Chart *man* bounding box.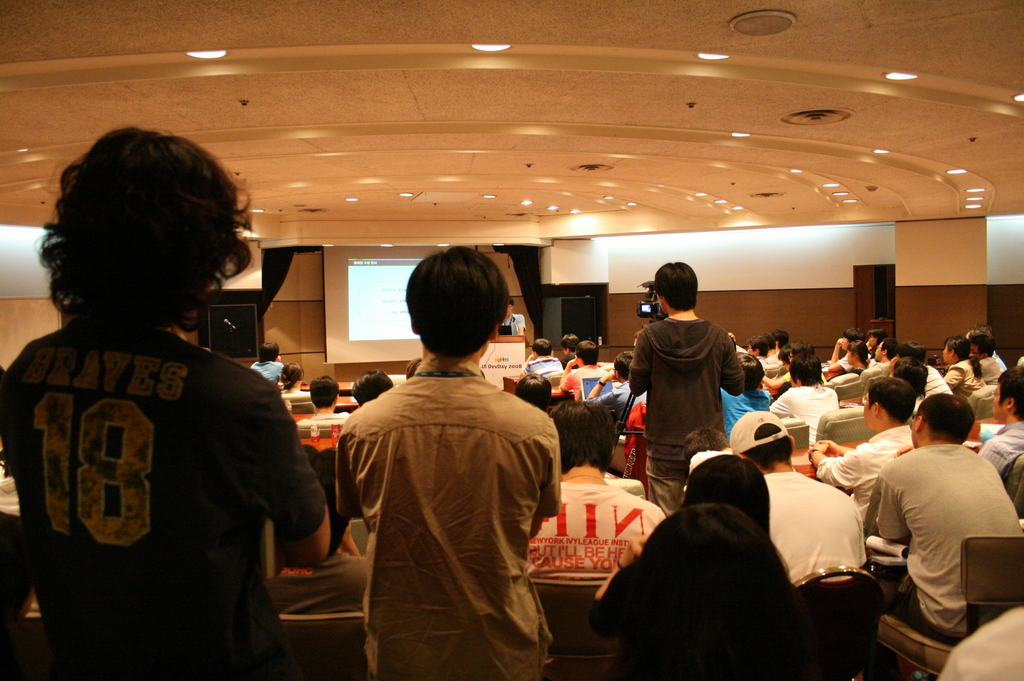
Charted: 680 428 735 504.
